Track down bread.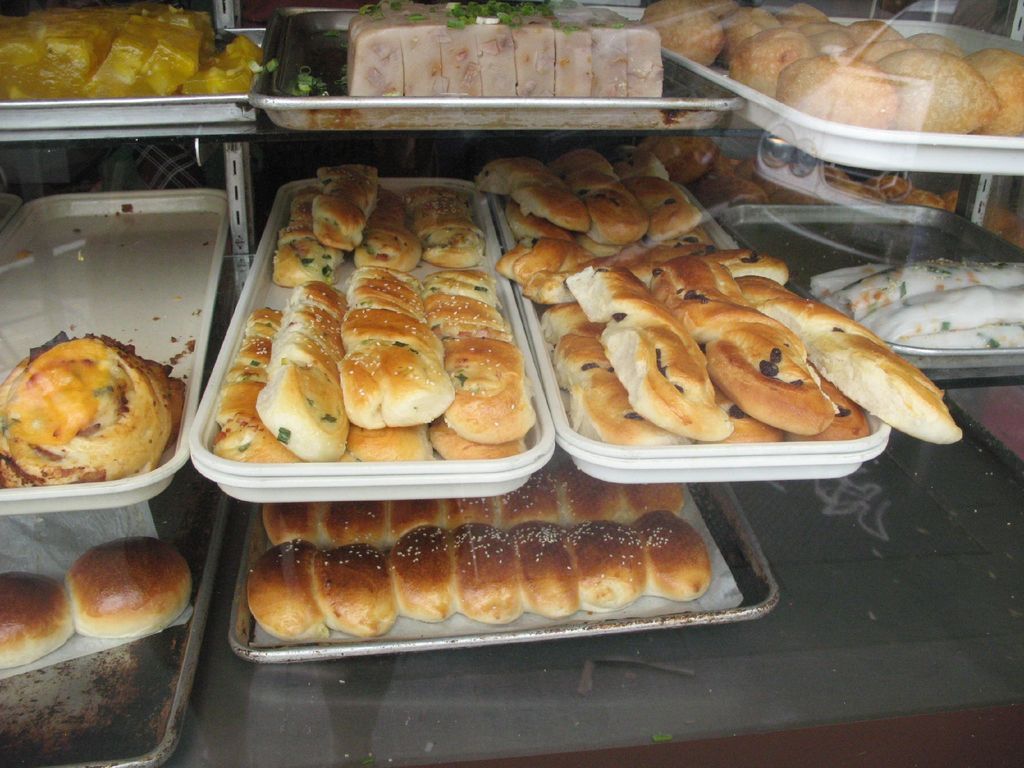
Tracked to [left=0, top=529, right=196, bottom=675].
